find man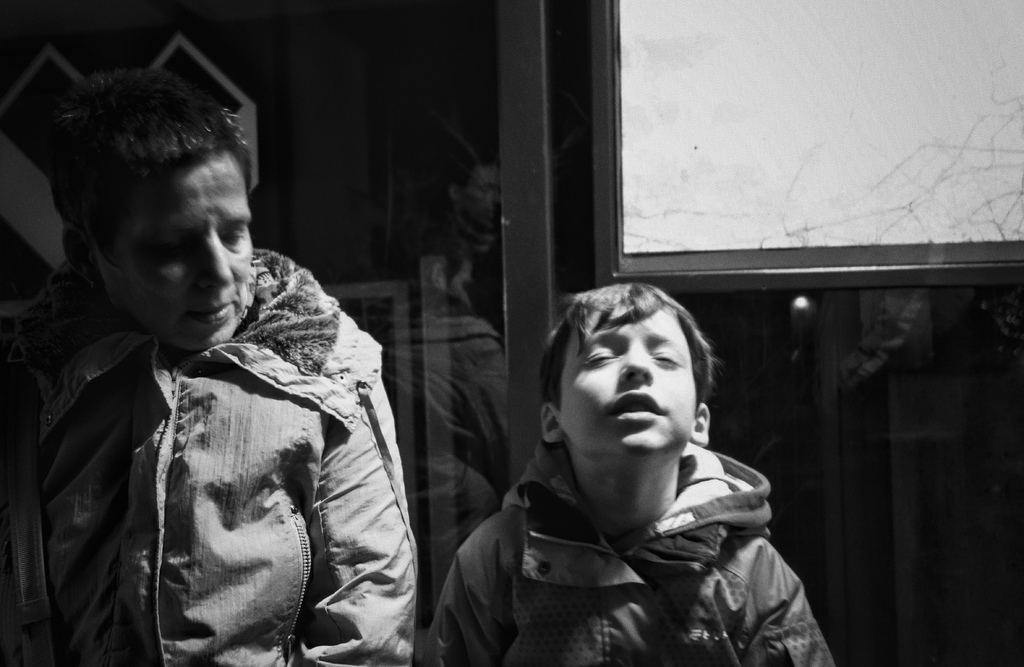
Rect(16, 76, 436, 657)
